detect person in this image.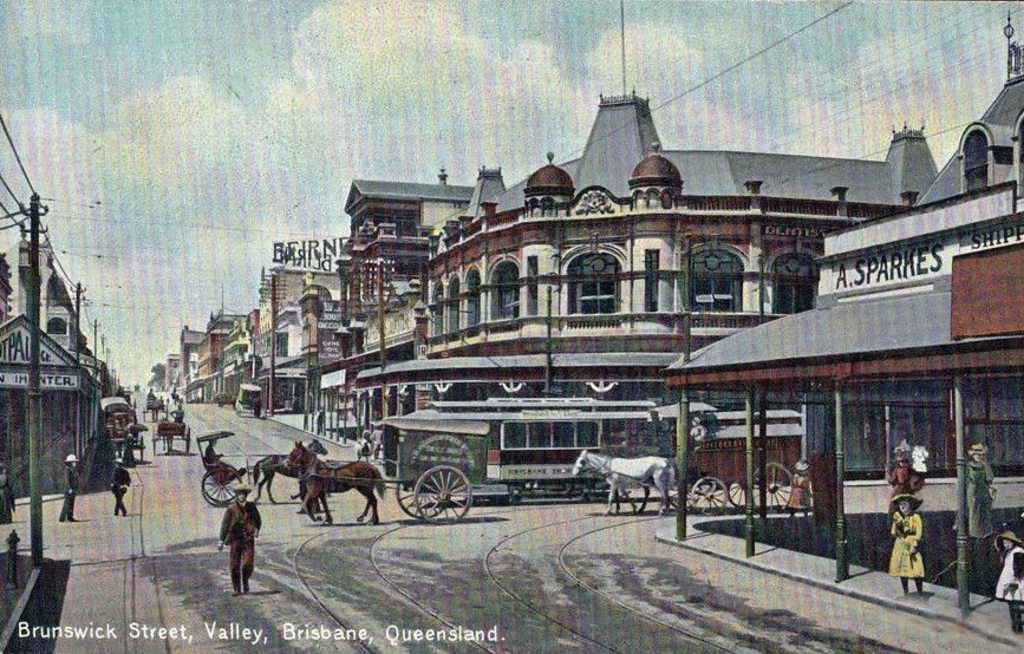
Detection: l=0, t=464, r=18, b=525.
